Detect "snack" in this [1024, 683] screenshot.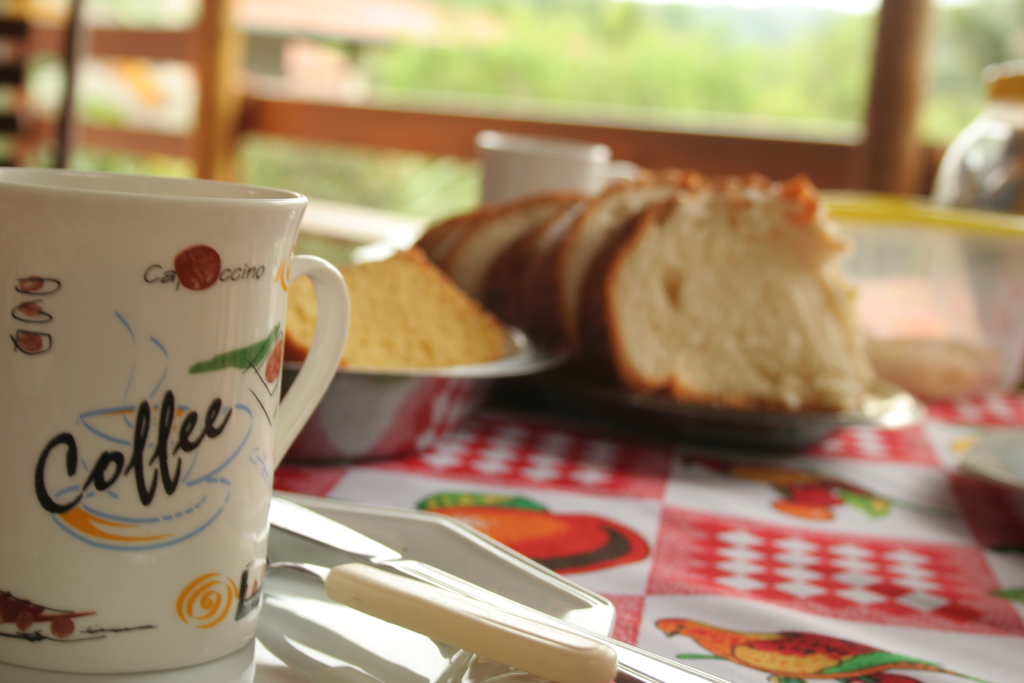
Detection: {"left": 284, "top": 243, "right": 518, "bottom": 369}.
